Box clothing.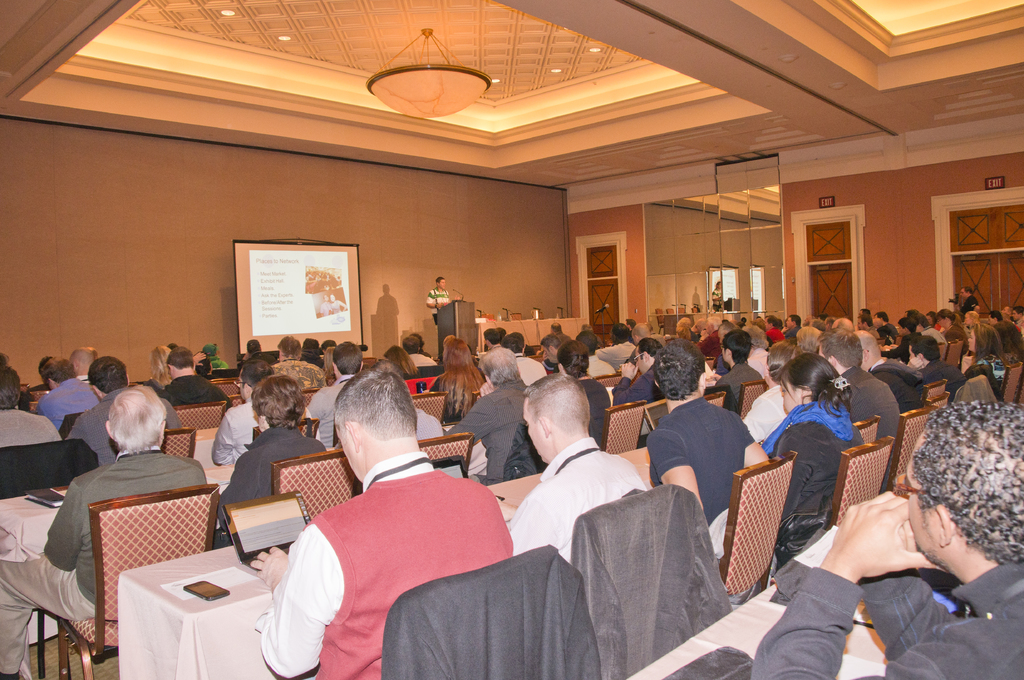
<bbox>515, 352, 546, 382</bbox>.
